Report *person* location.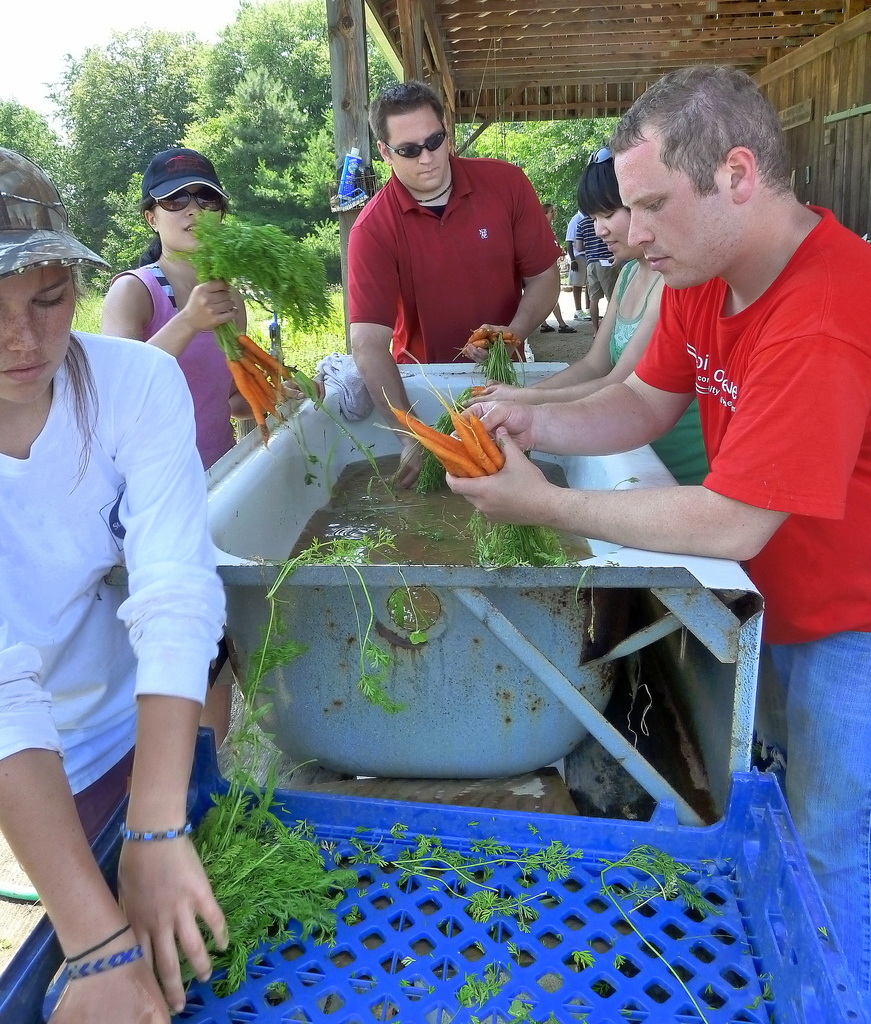
Report: box(347, 80, 566, 483).
